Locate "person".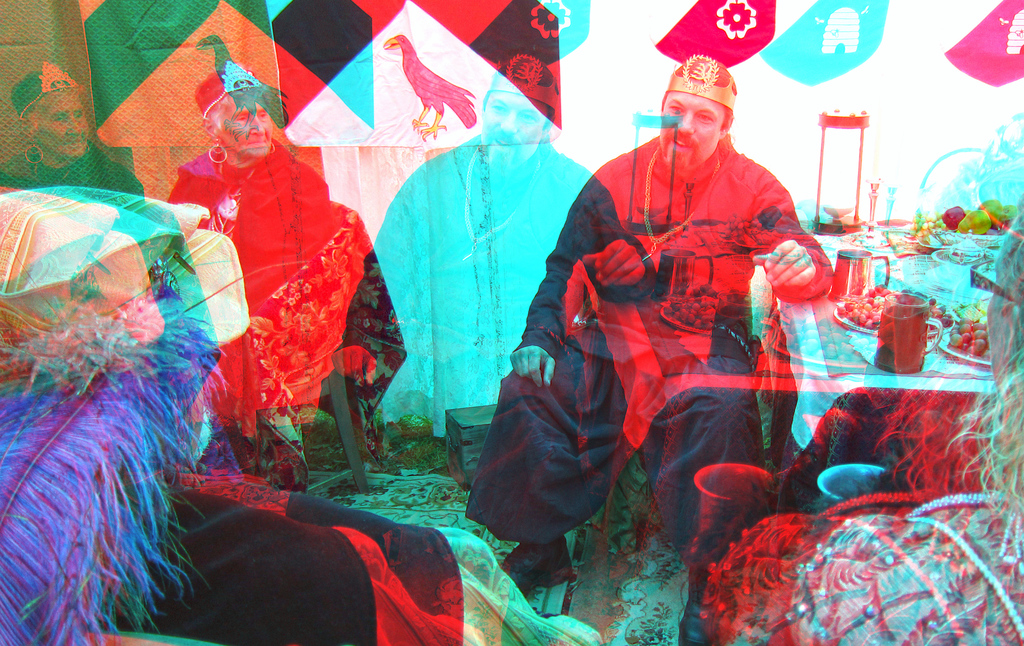
Bounding box: 148,42,363,508.
